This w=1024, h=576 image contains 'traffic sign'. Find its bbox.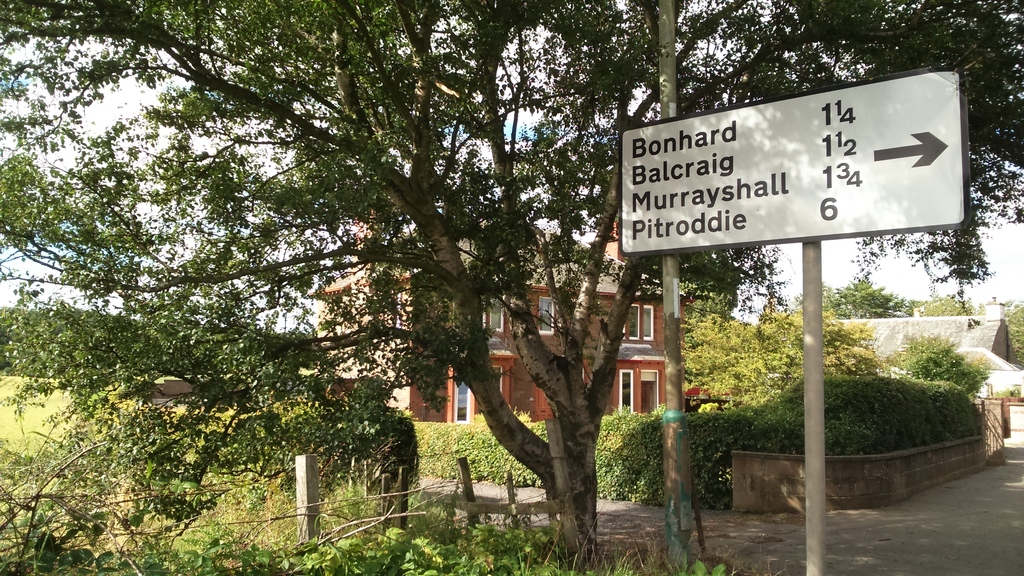
rect(619, 71, 971, 260).
